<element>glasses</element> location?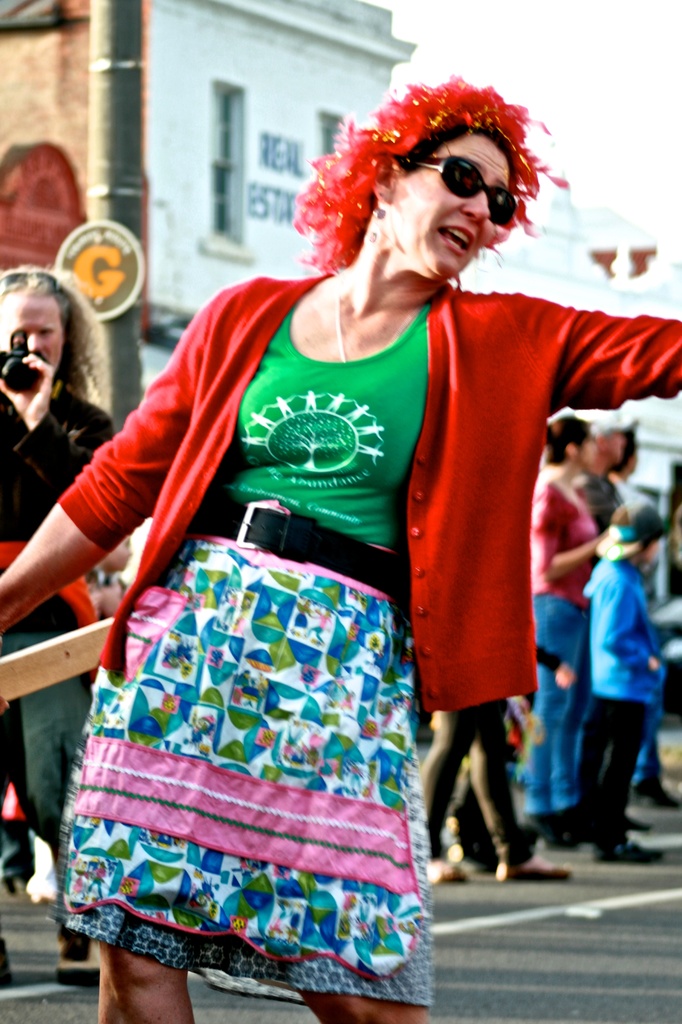
region(0, 271, 64, 291)
